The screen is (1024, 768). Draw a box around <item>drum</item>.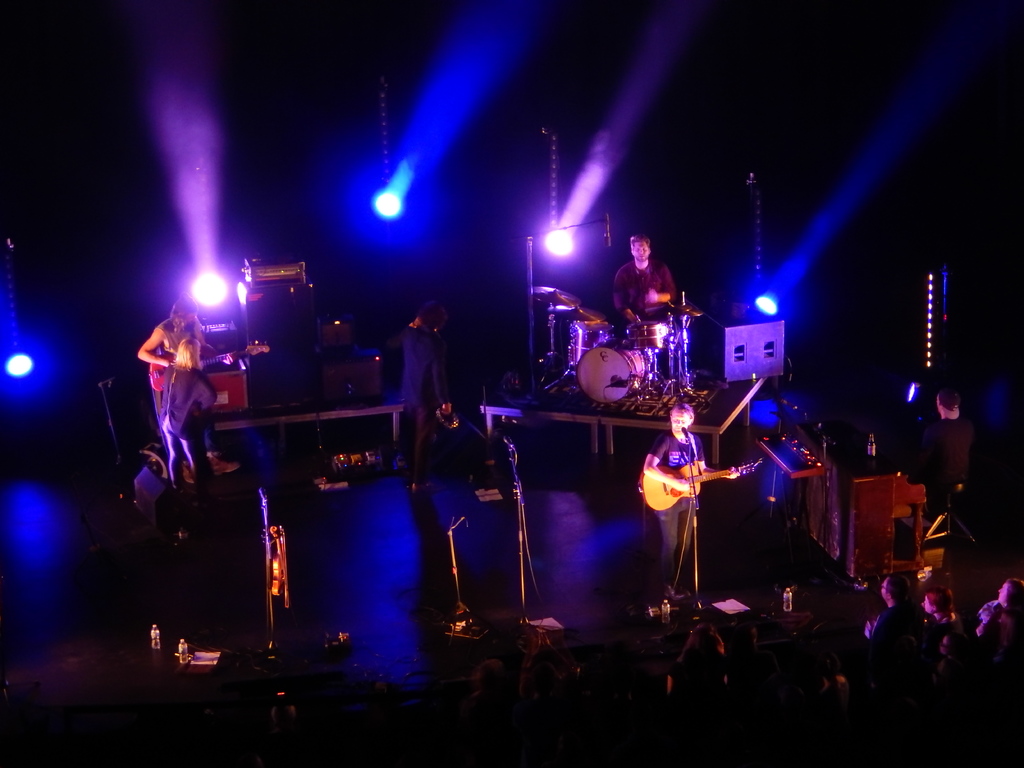
bbox=[569, 339, 648, 406].
